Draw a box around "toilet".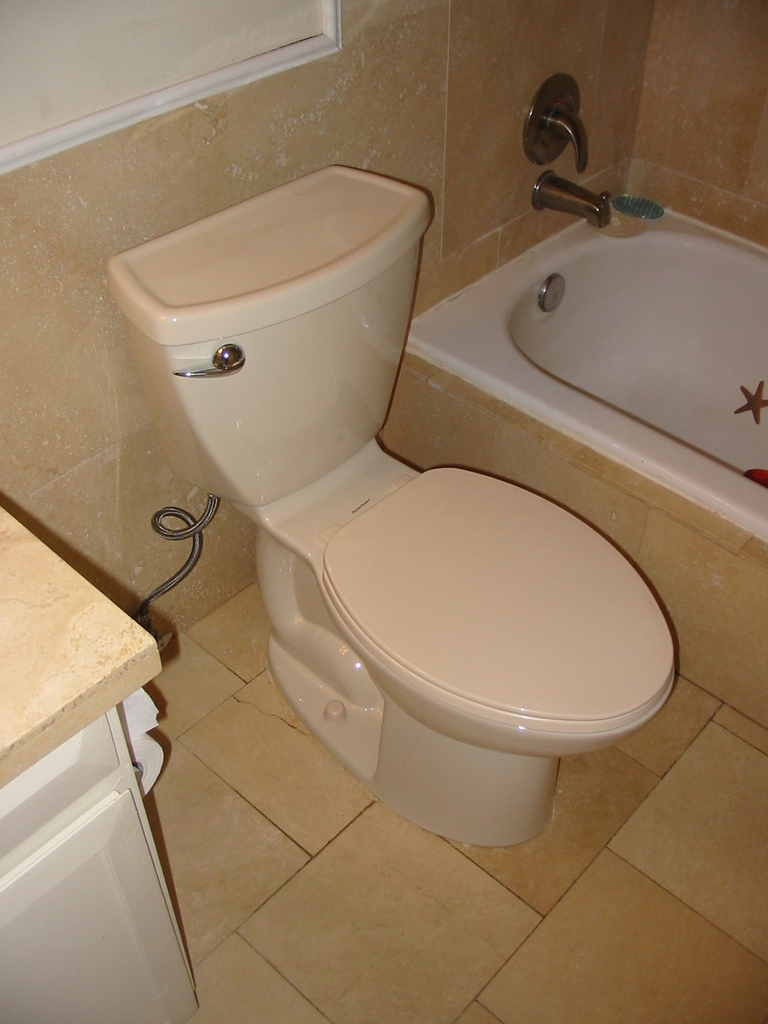
box(241, 461, 676, 844).
